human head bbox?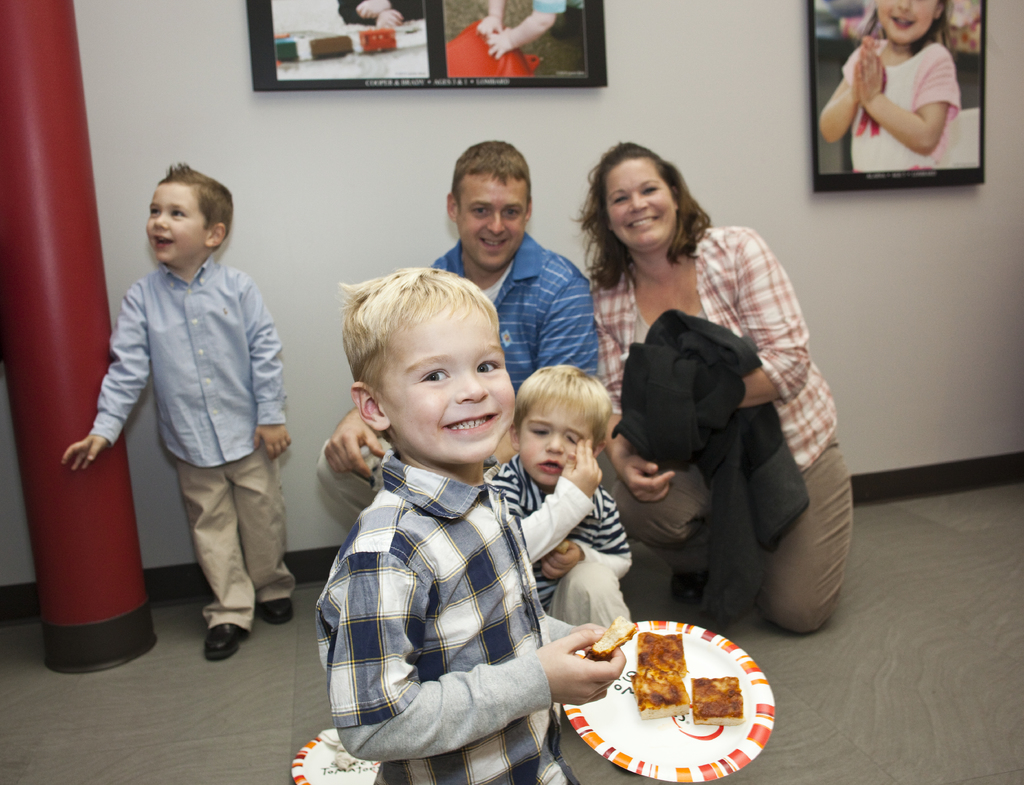
(144,160,236,274)
